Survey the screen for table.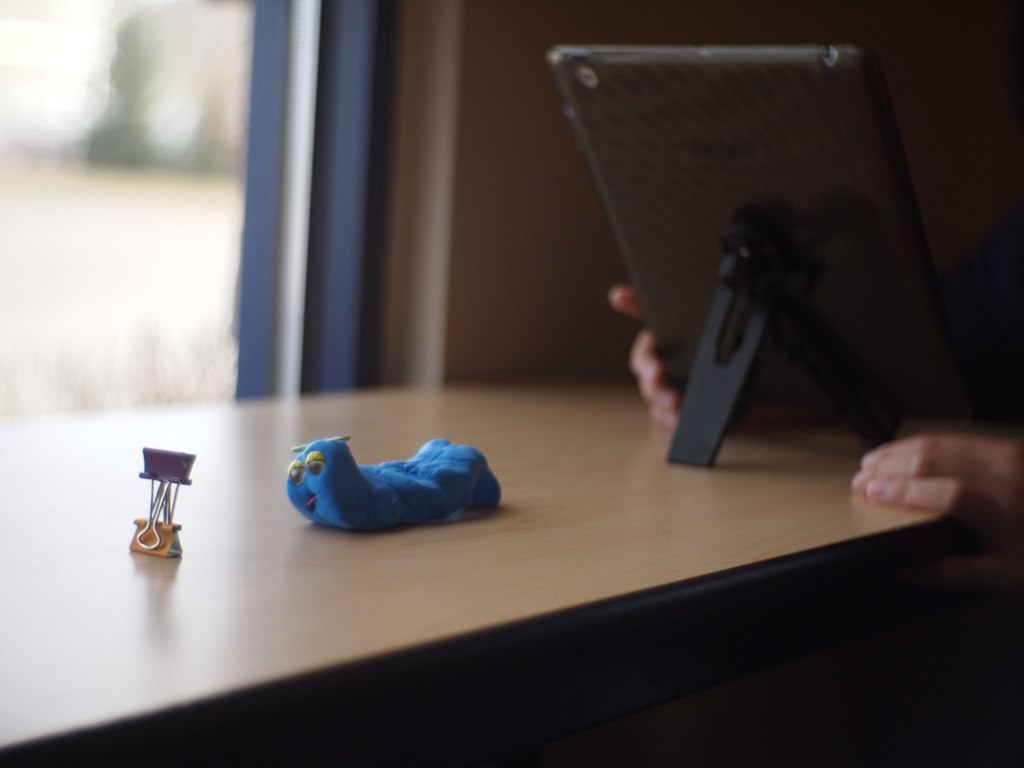
Survey found: l=0, t=359, r=955, b=763.
